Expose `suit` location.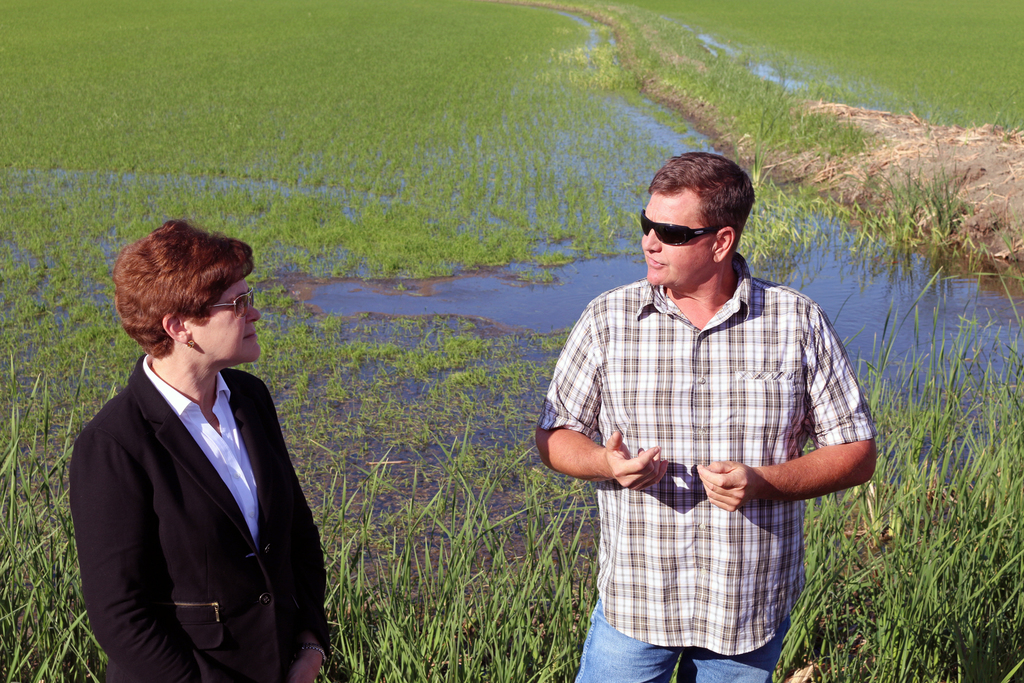
Exposed at detection(131, 317, 332, 677).
